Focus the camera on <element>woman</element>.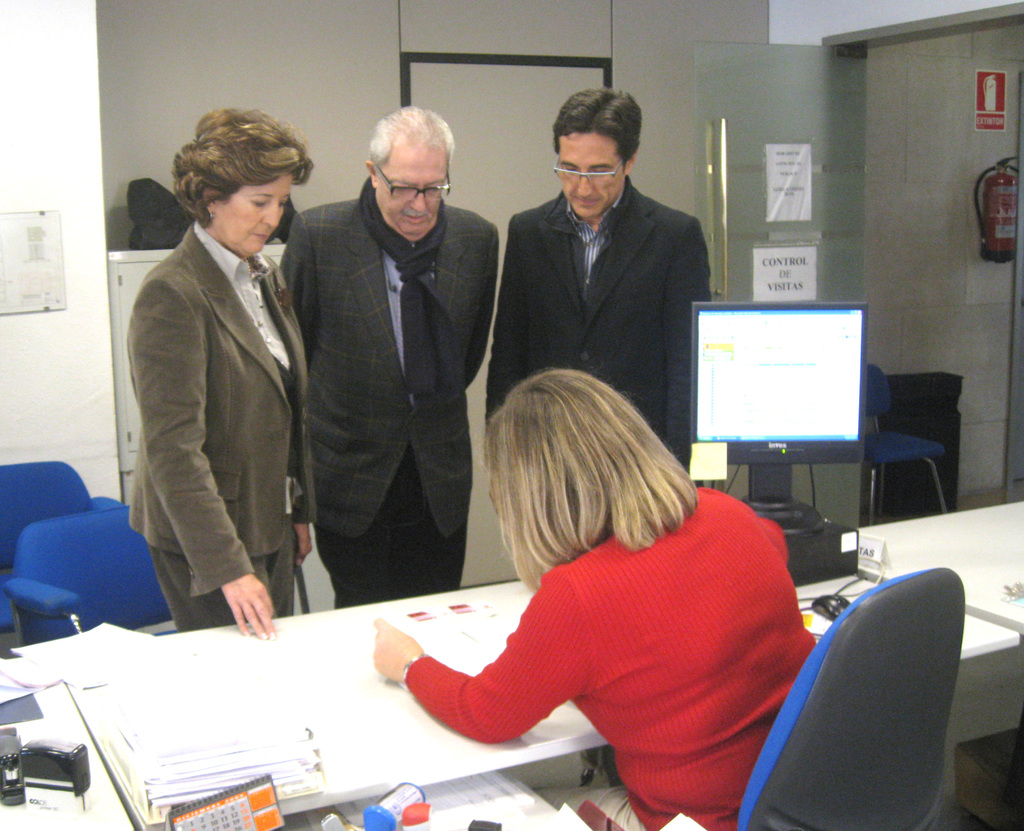
Focus region: pyautogui.locateOnScreen(126, 101, 313, 639).
